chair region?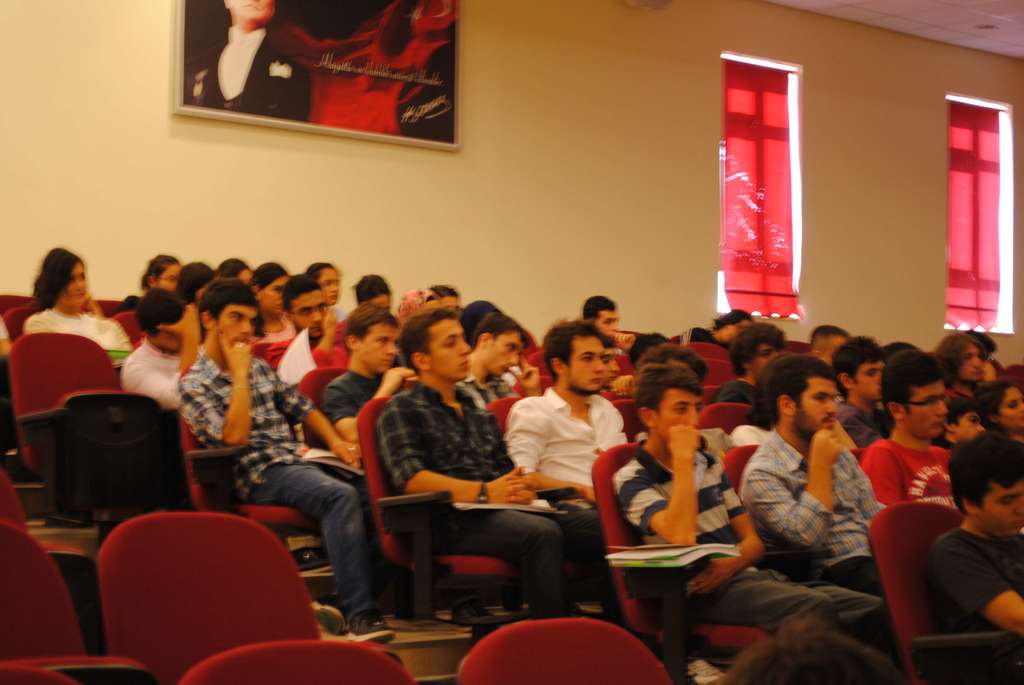
bbox=[609, 397, 648, 446]
